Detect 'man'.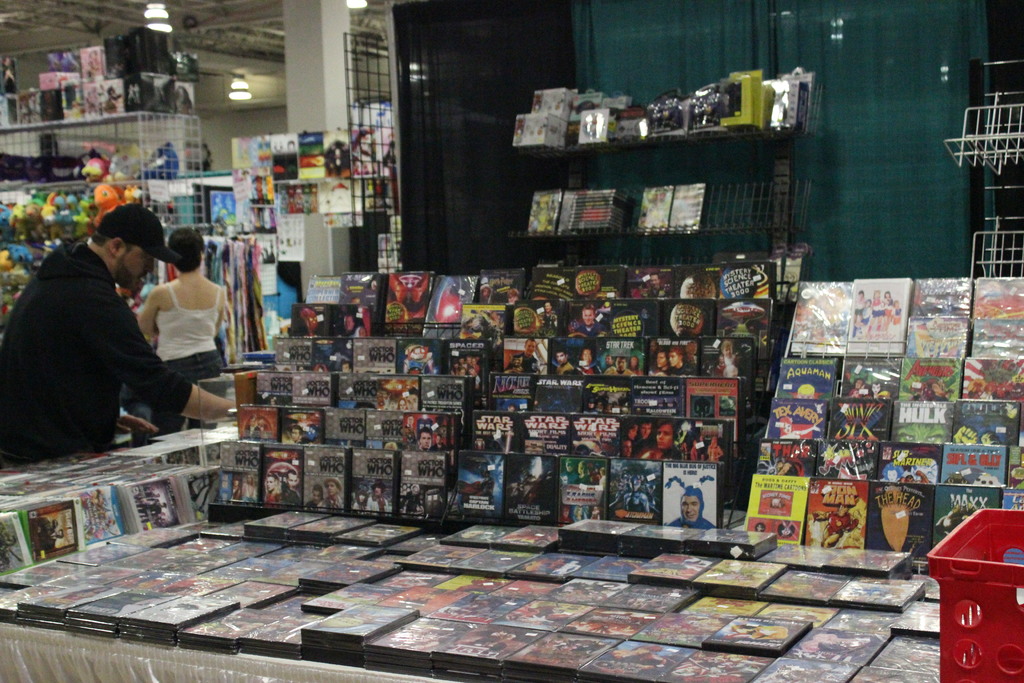
Detected at BBox(504, 335, 540, 375).
